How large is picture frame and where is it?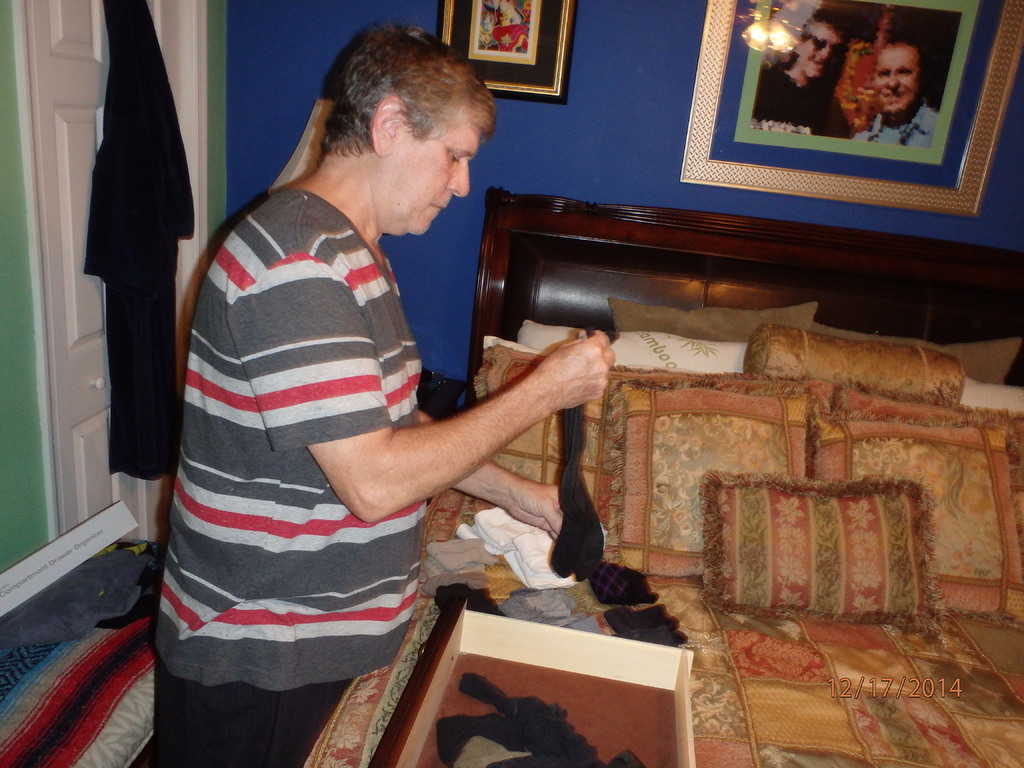
Bounding box: (680,0,1023,216).
